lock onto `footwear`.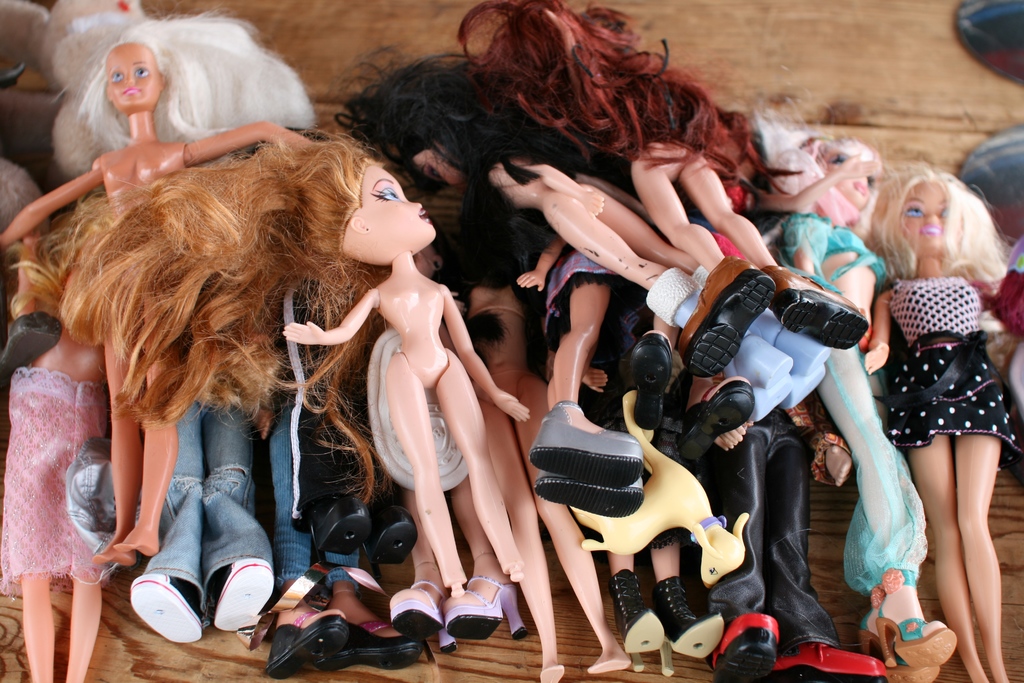
Locked: Rect(260, 609, 360, 679).
